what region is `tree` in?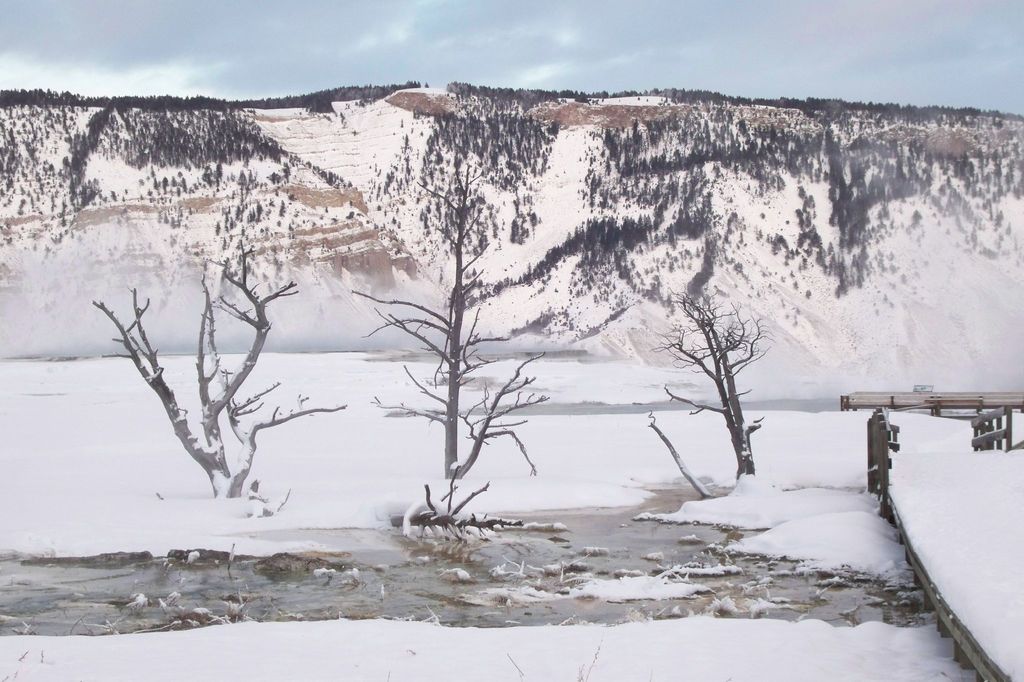
pyautogui.locateOnScreen(85, 219, 347, 539).
